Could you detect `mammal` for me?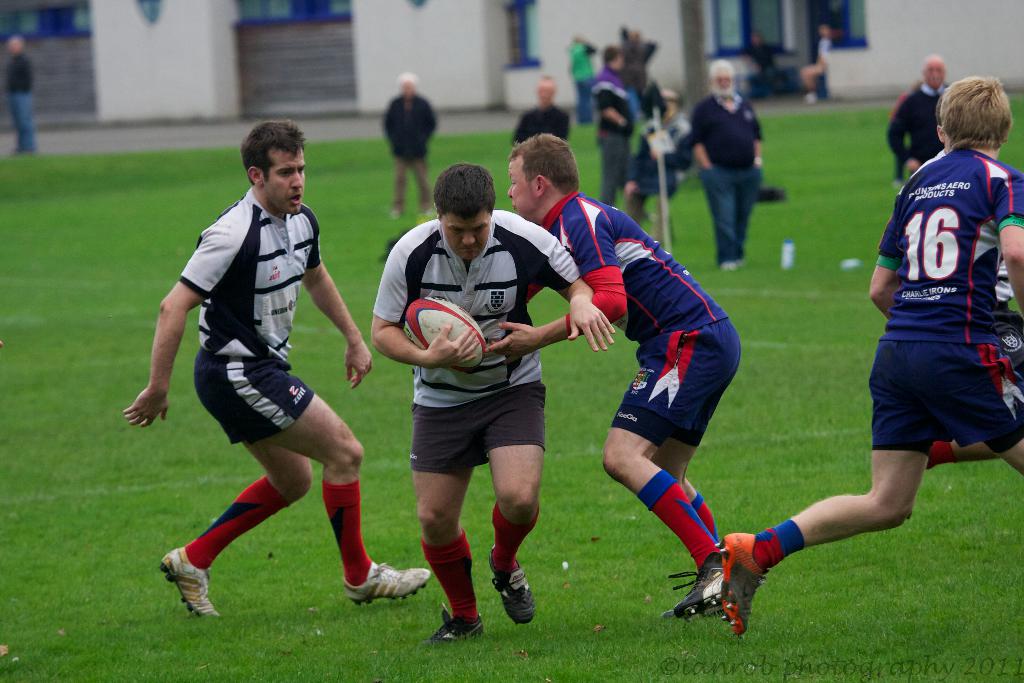
Detection result: box(691, 63, 767, 264).
